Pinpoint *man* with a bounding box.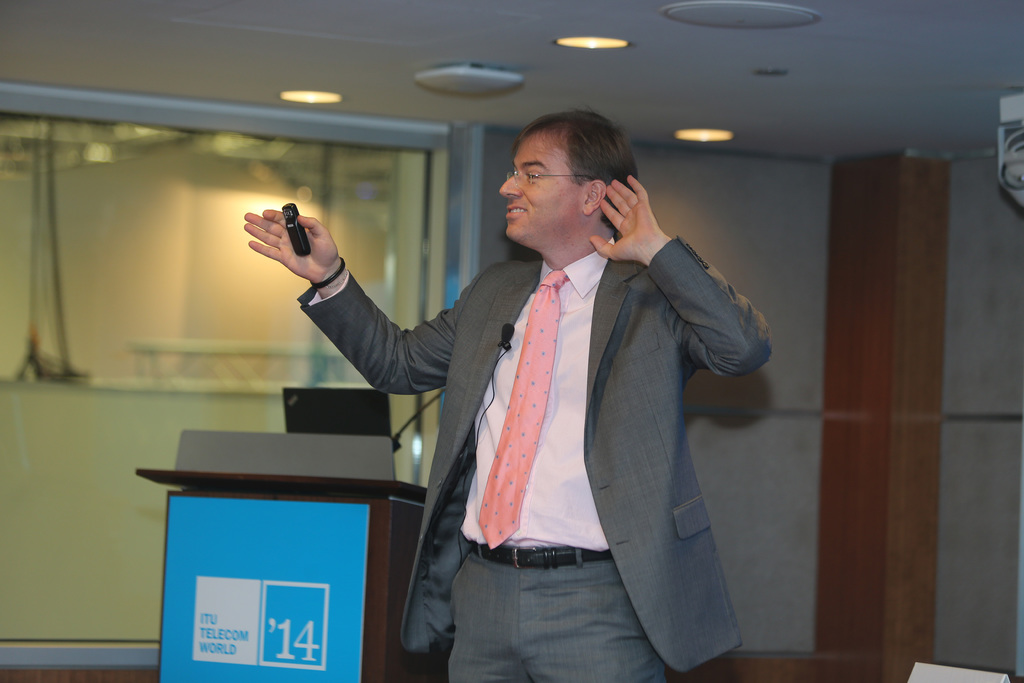
<bbox>330, 142, 755, 660</bbox>.
